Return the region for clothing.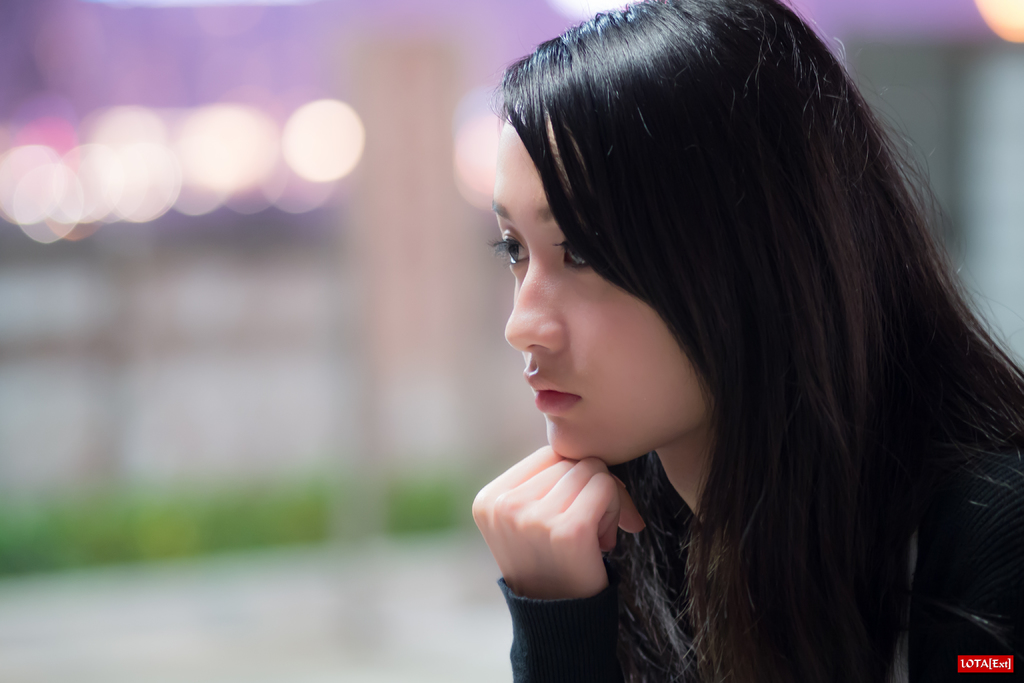
left=491, top=354, right=1023, bottom=682.
